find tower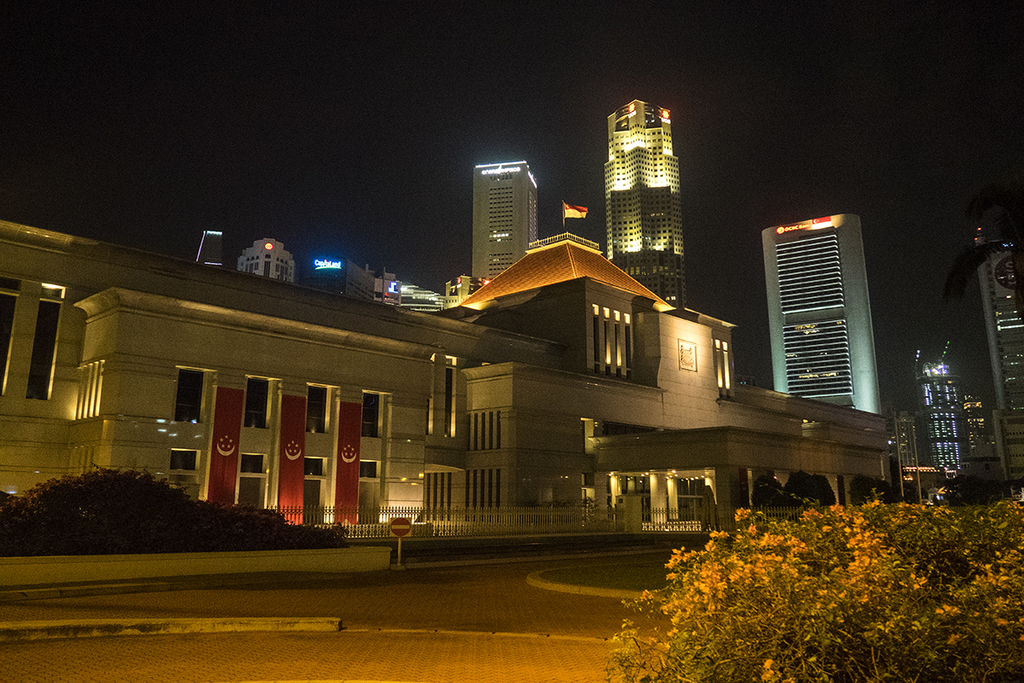
crop(908, 347, 965, 471)
